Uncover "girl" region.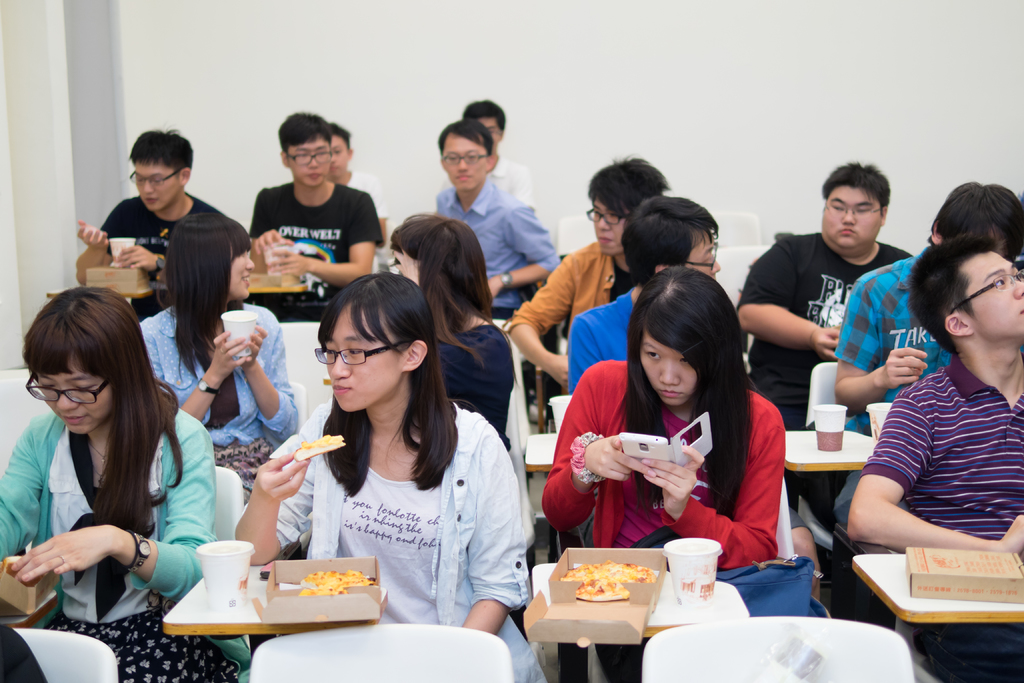
Uncovered: l=388, t=210, r=513, b=451.
